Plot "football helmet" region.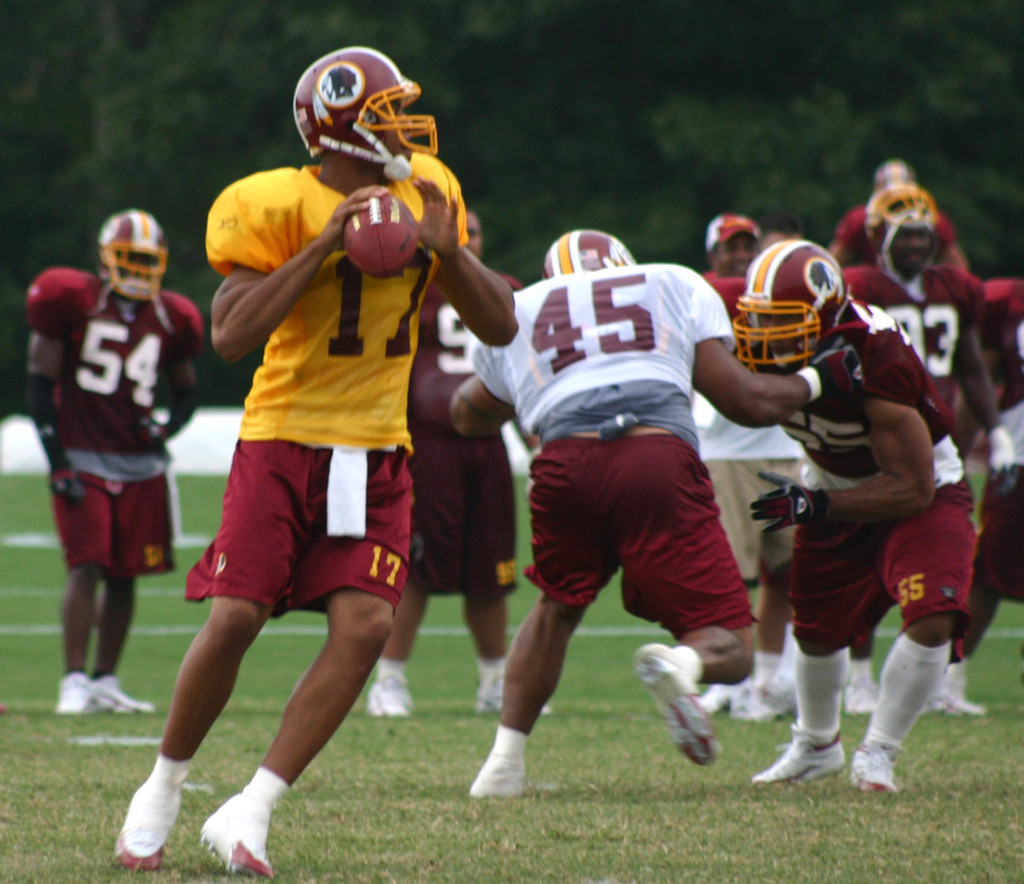
Plotted at {"x1": 545, "y1": 228, "x2": 637, "y2": 275}.
